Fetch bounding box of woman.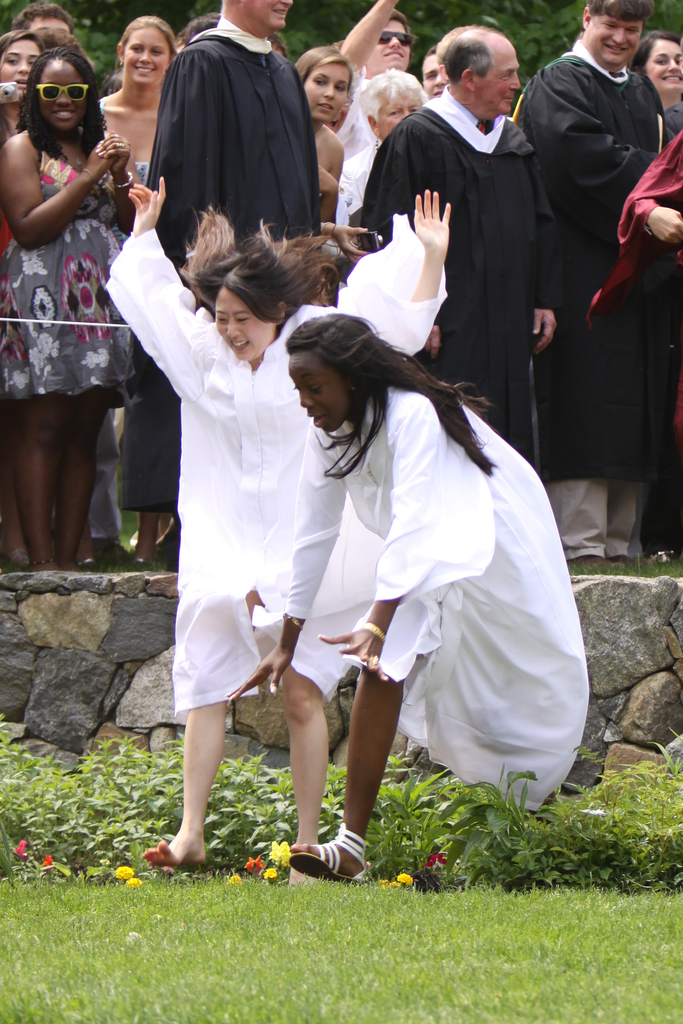
Bbox: bbox=(99, 18, 178, 193).
